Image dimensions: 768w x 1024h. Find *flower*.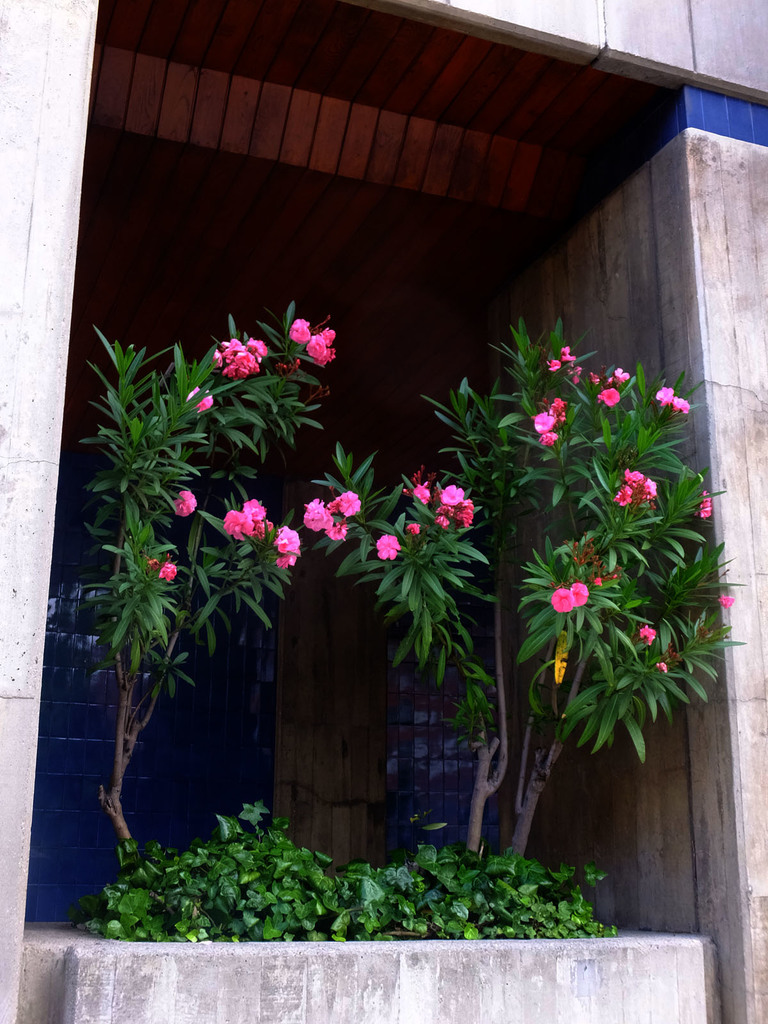
{"left": 374, "top": 538, "right": 398, "bottom": 572}.
